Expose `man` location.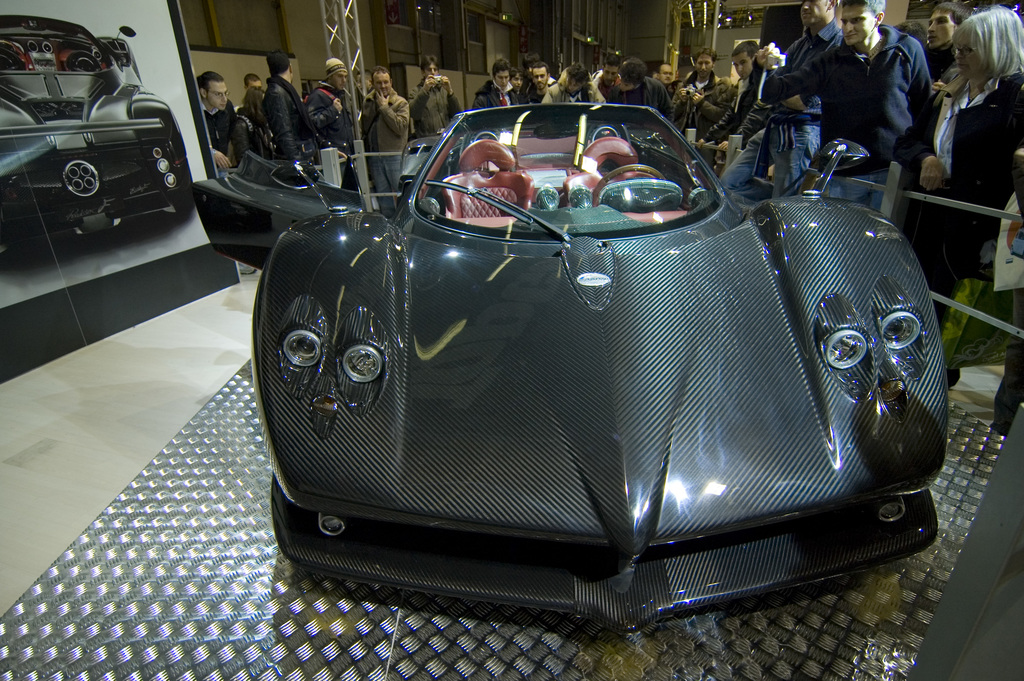
Exposed at rect(362, 65, 407, 217).
